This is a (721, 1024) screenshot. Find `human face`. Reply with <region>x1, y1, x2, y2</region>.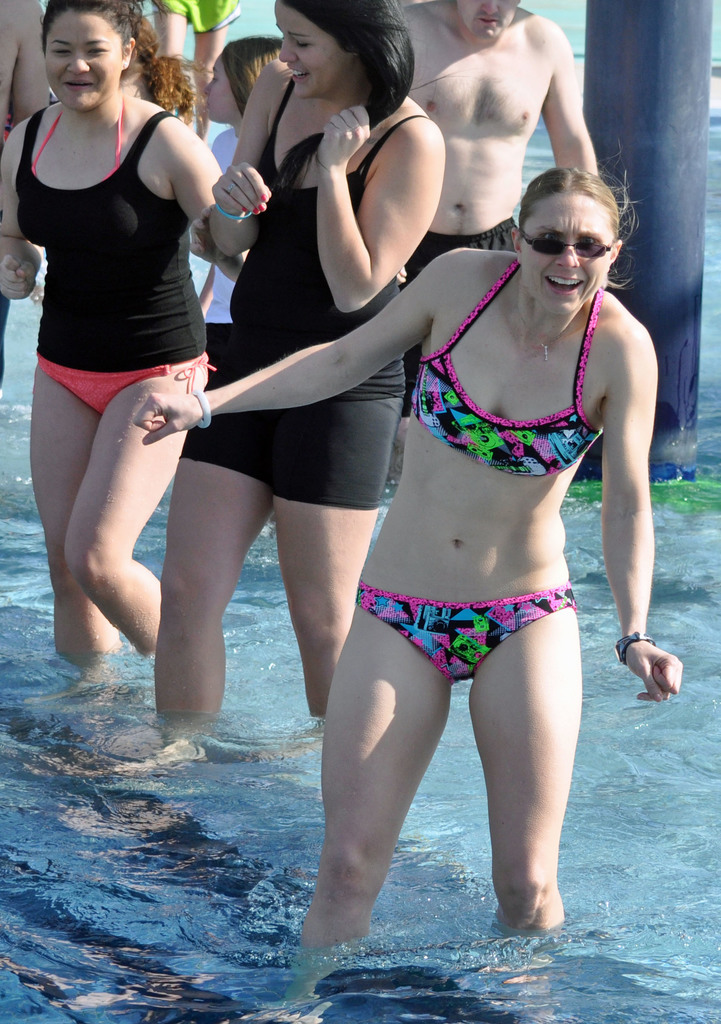
<region>461, 4, 521, 43</region>.
